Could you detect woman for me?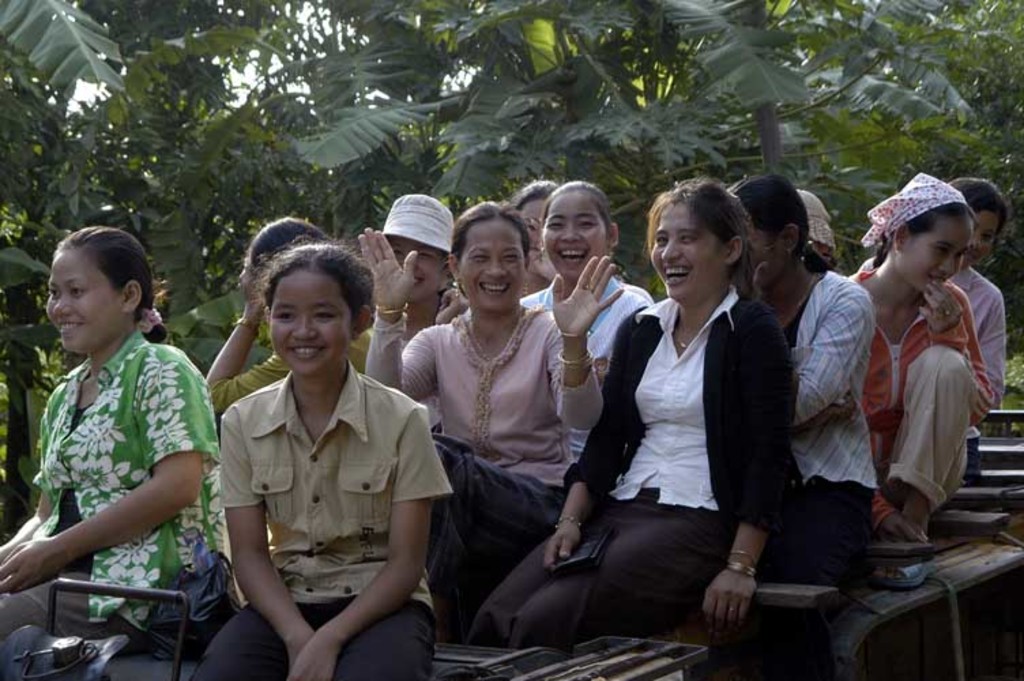
Detection result: 200, 214, 366, 419.
